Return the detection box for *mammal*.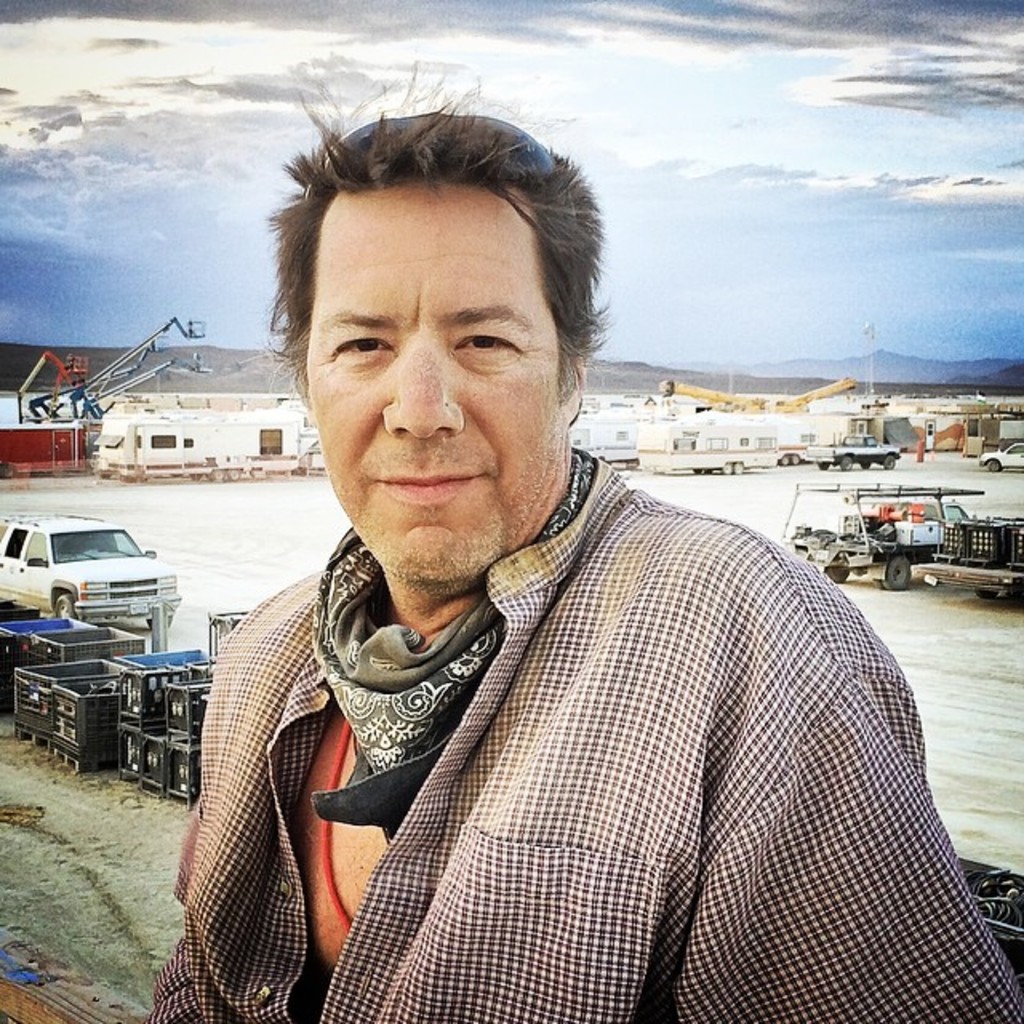
select_region(149, 59, 1022, 1022).
